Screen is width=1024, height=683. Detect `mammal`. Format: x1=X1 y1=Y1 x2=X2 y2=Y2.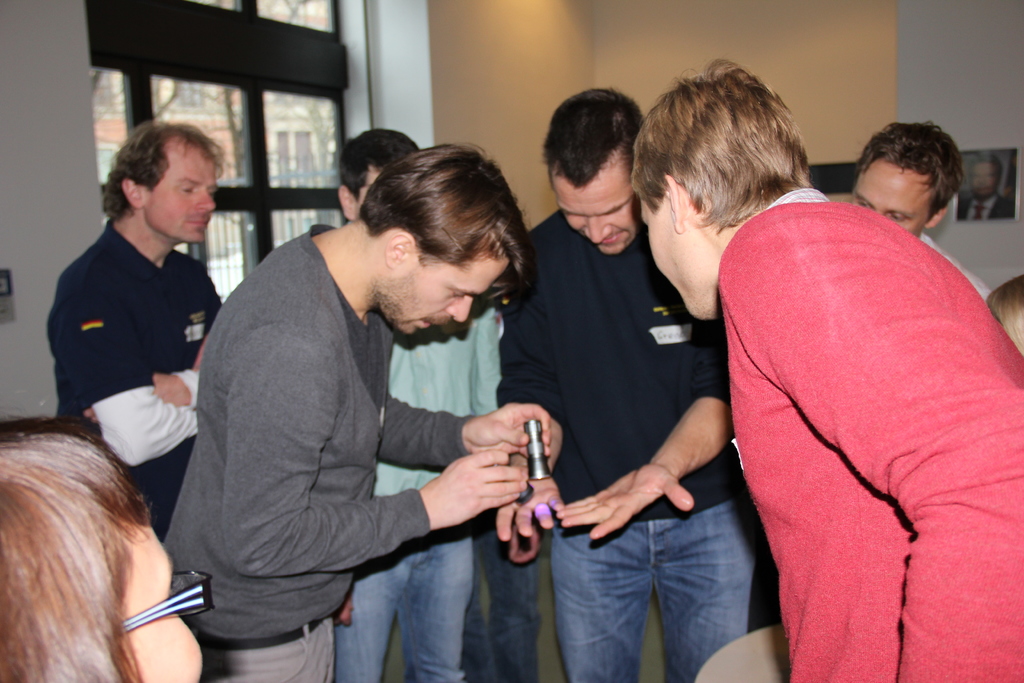
x1=42 y1=117 x2=225 y2=548.
